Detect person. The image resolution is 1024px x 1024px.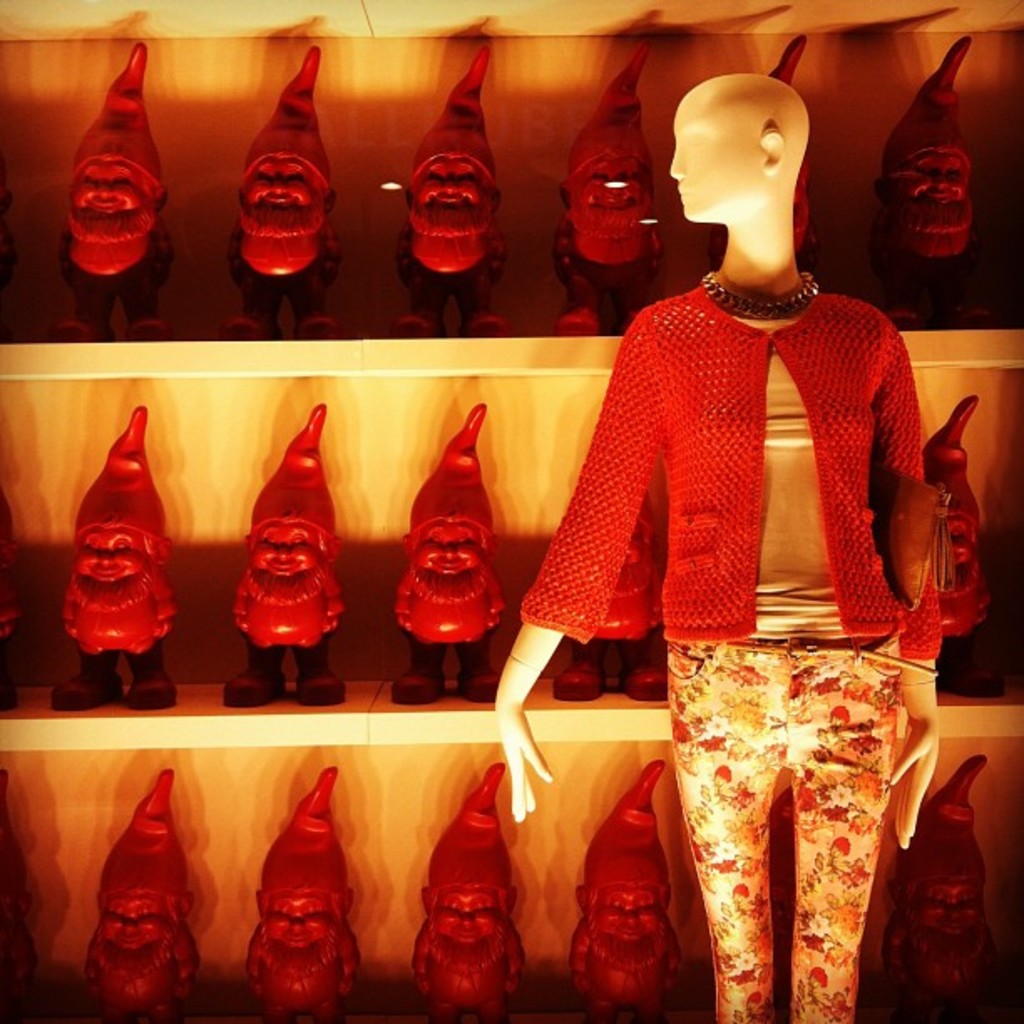
<bbox>557, 758, 676, 1022</bbox>.
